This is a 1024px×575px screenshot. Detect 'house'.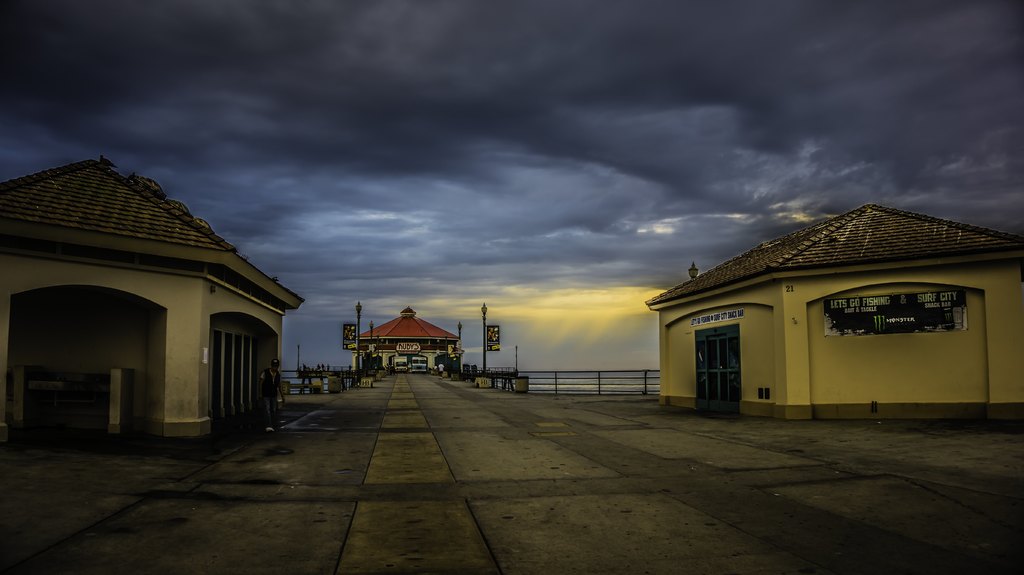
bbox(355, 305, 464, 384).
